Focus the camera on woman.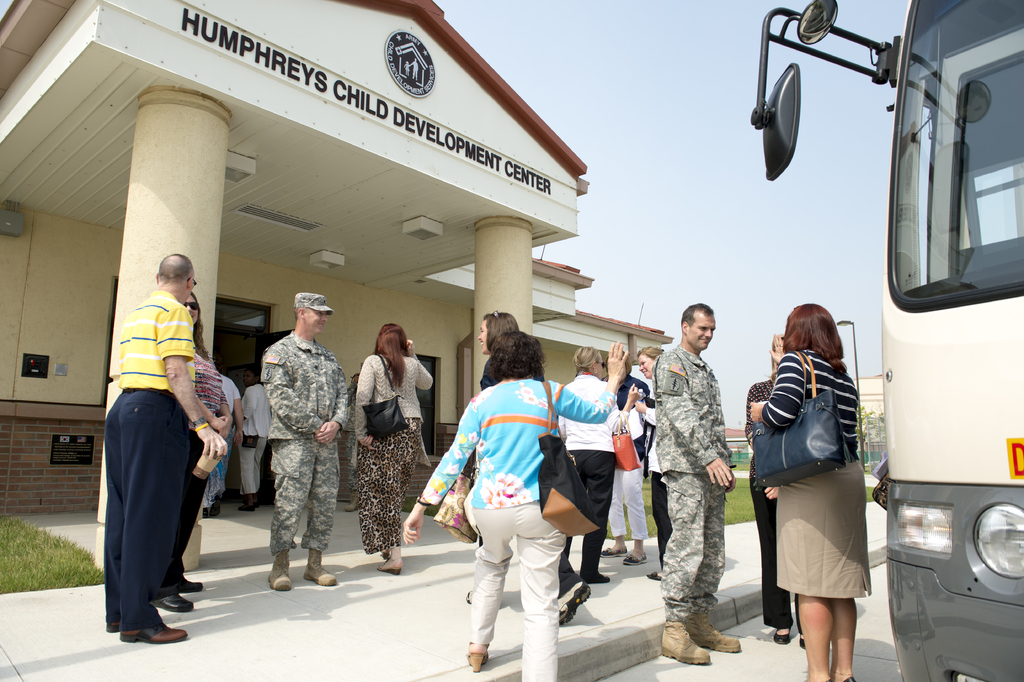
Focus region: select_region(744, 332, 807, 650).
